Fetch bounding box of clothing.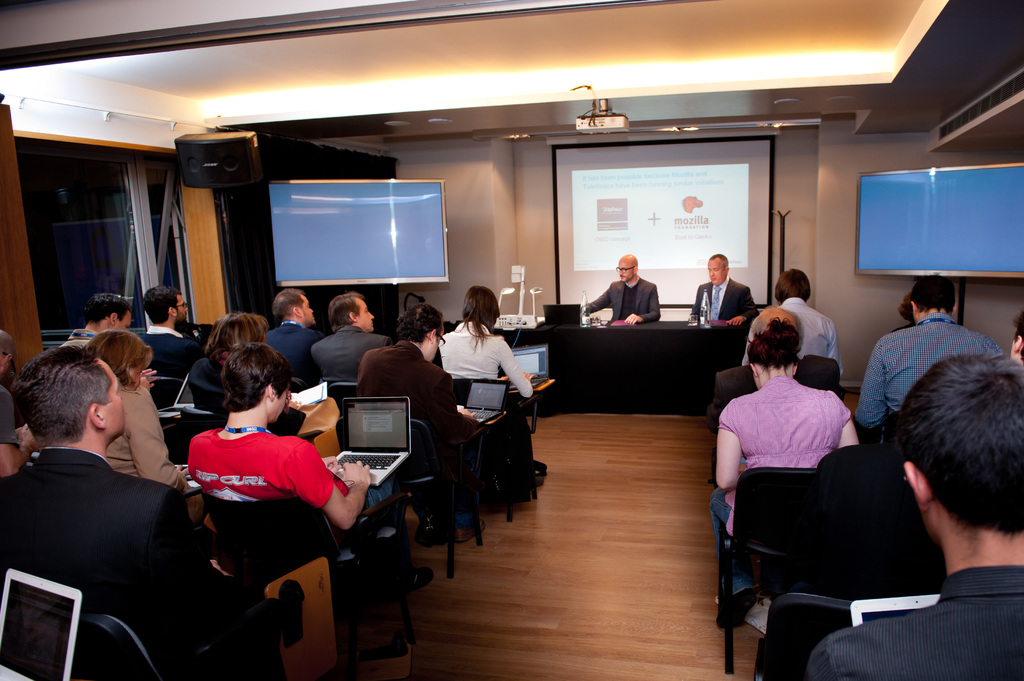
Bbox: 65, 331, 95, 350.
